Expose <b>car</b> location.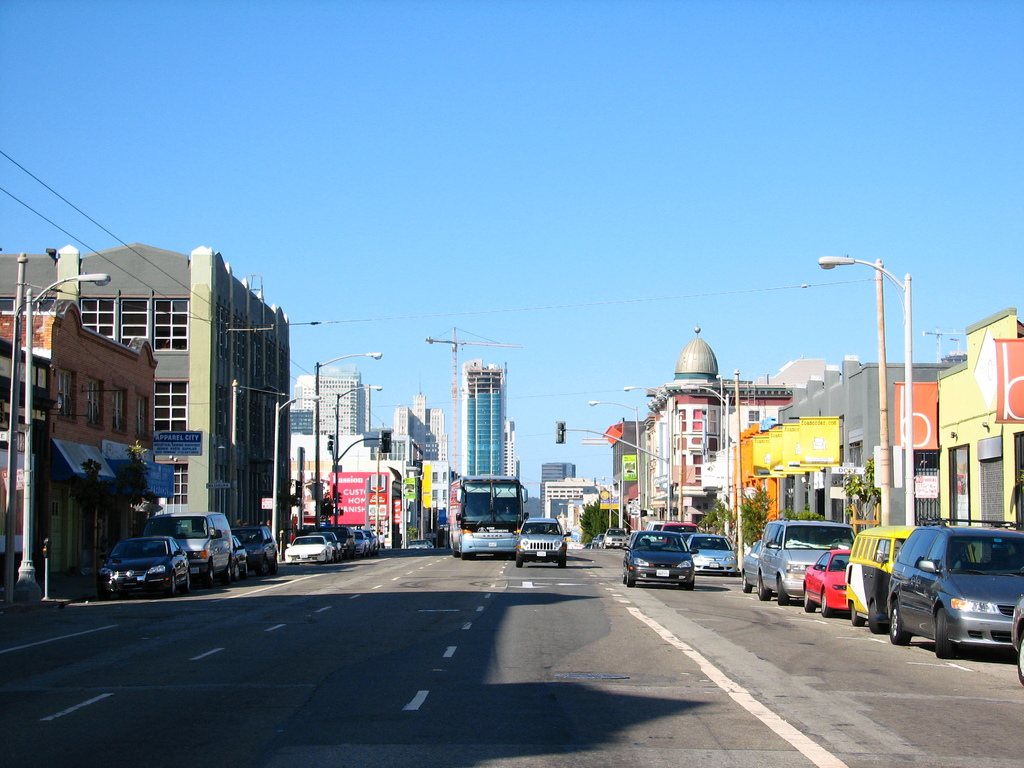
Exposed at select_region(510, 518, 575, 566).
